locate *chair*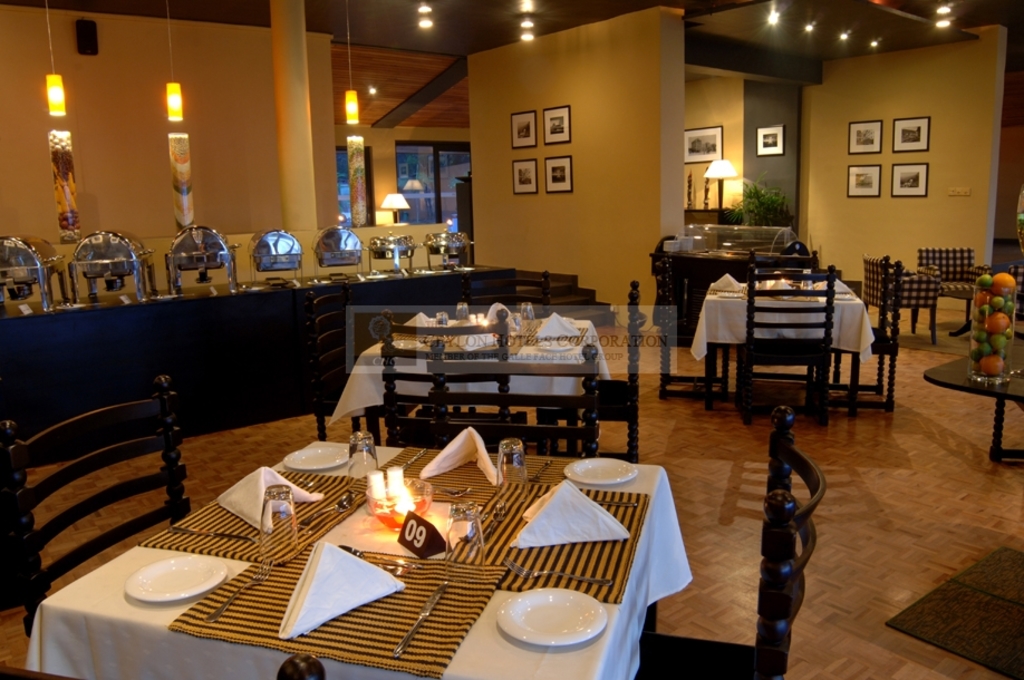
(378, 313, 513, 456)
